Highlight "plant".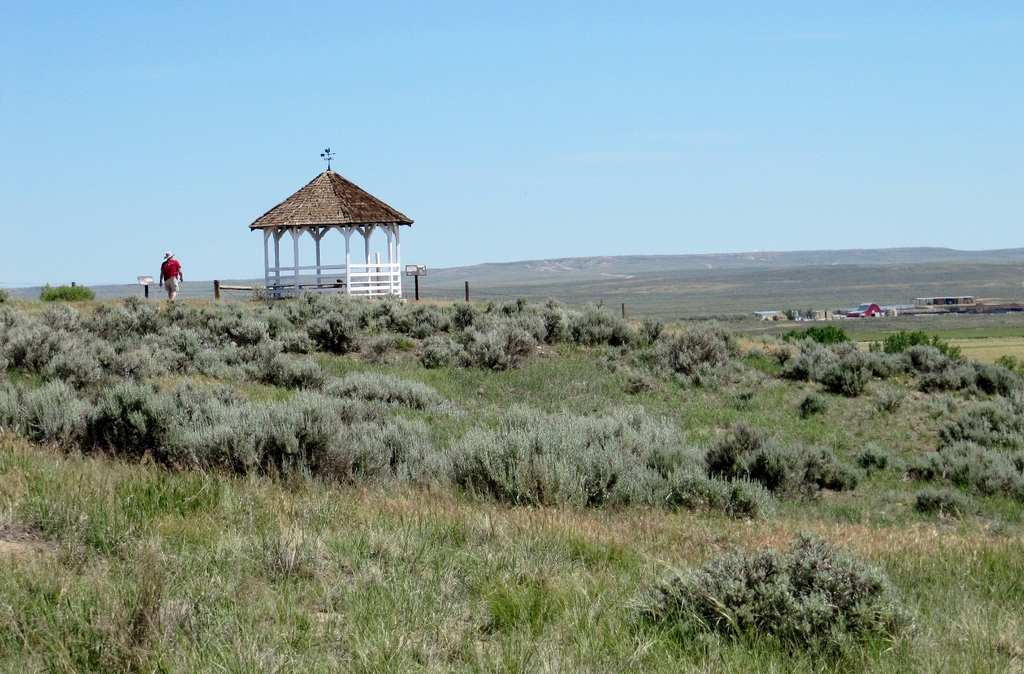
Highlighted region: bbox(625, 531, 925, 645).
